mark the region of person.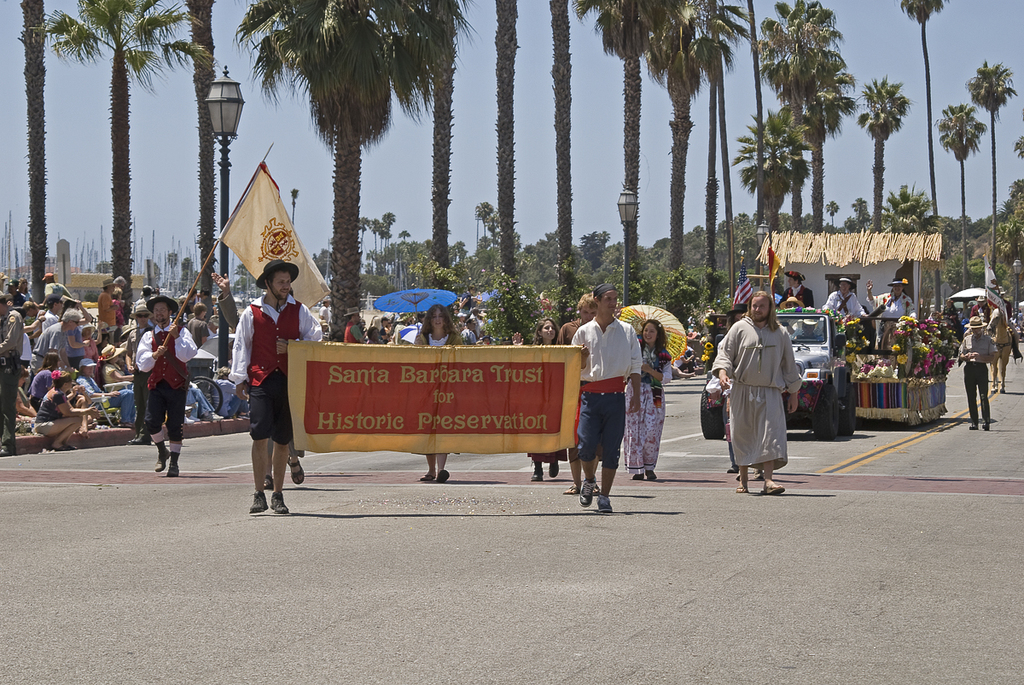
Region: 1010/305/1023/354.
